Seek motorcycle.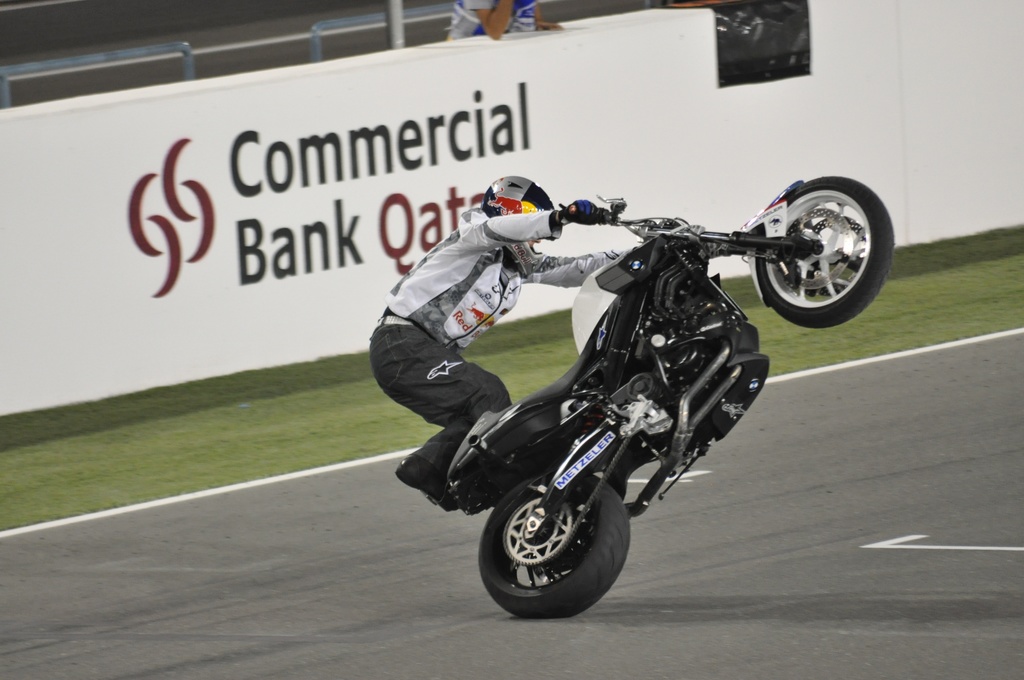
Rect(383, 184, 875, 610).
